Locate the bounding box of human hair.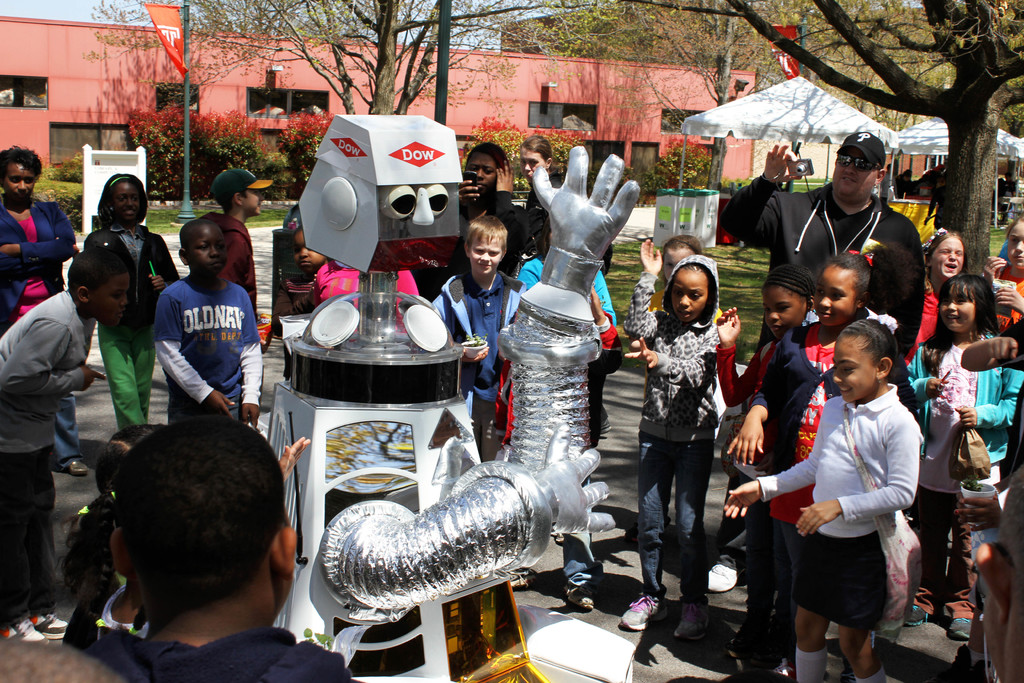
Bounding box: pyautogui.locateOnScreen(67, 247, 133, 299).
